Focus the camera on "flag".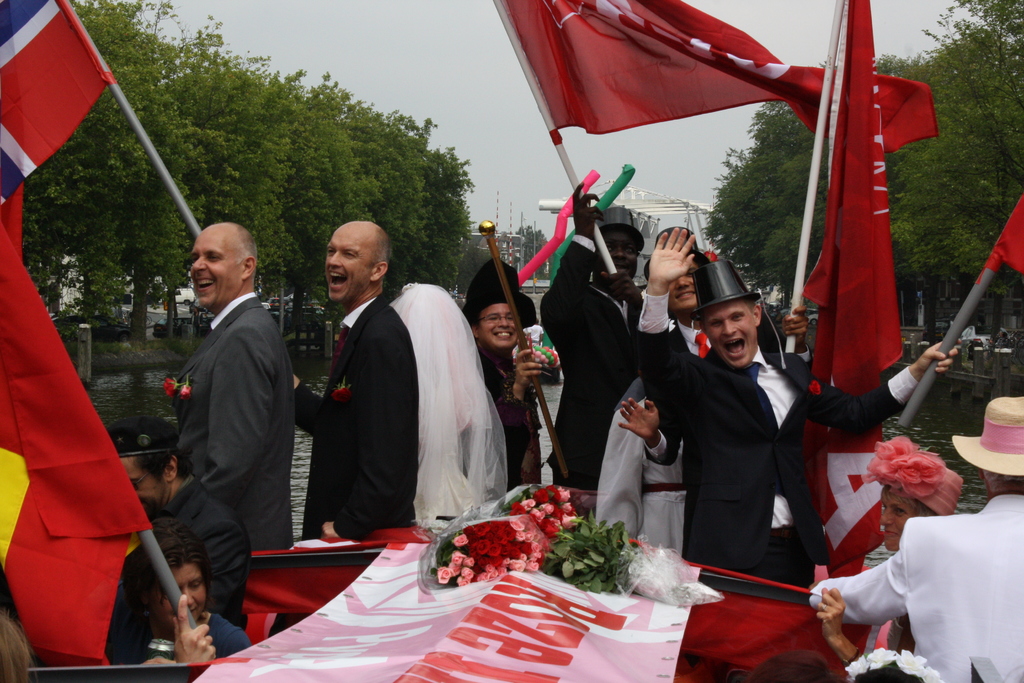
Focus region: bbox(974, 189, 1023, 279).
